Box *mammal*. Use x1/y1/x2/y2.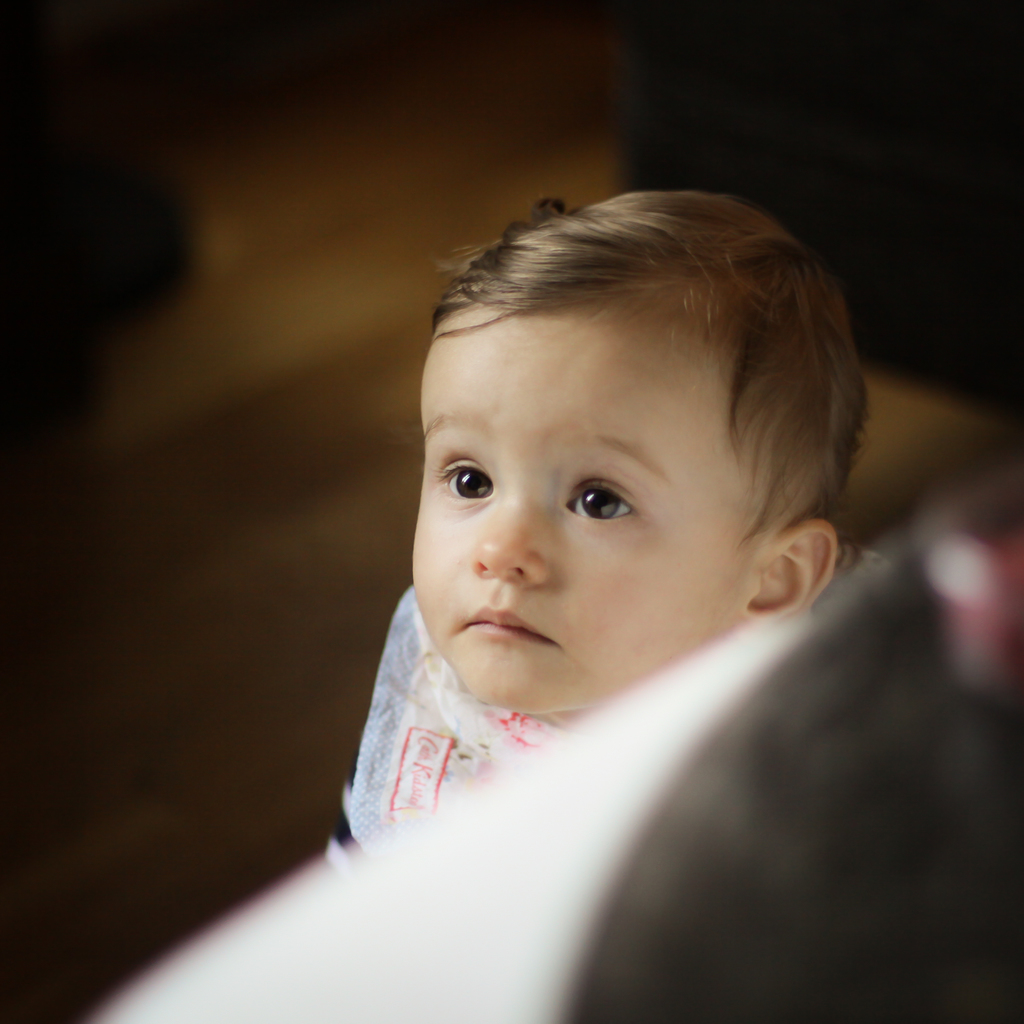
303/212/938/892.
